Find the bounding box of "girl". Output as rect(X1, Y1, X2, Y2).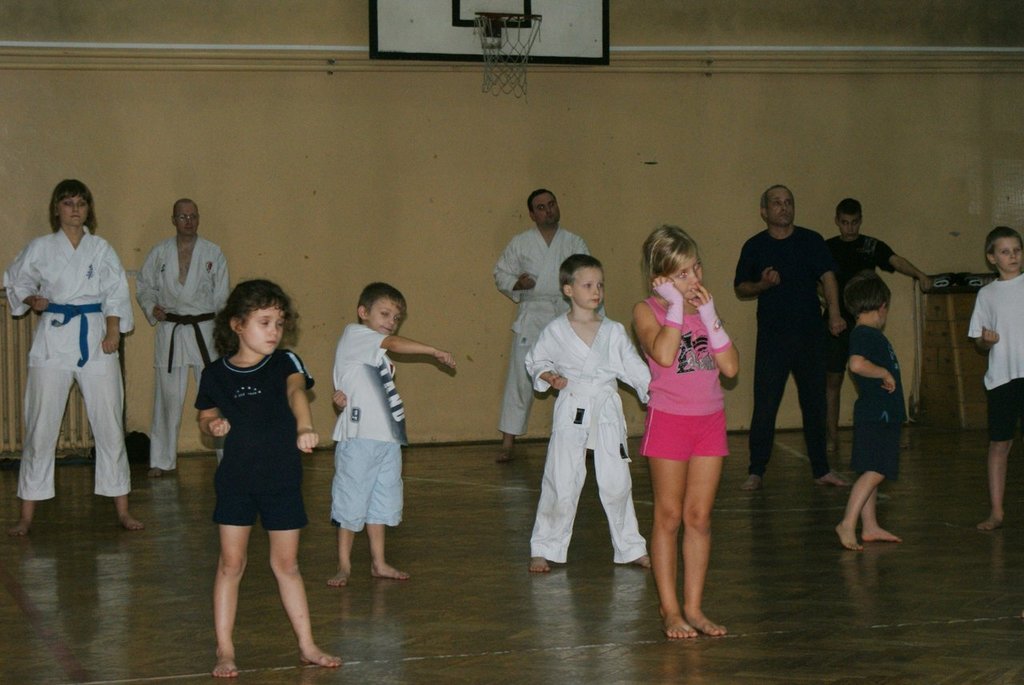
rect(190, 278, 344, 679).
